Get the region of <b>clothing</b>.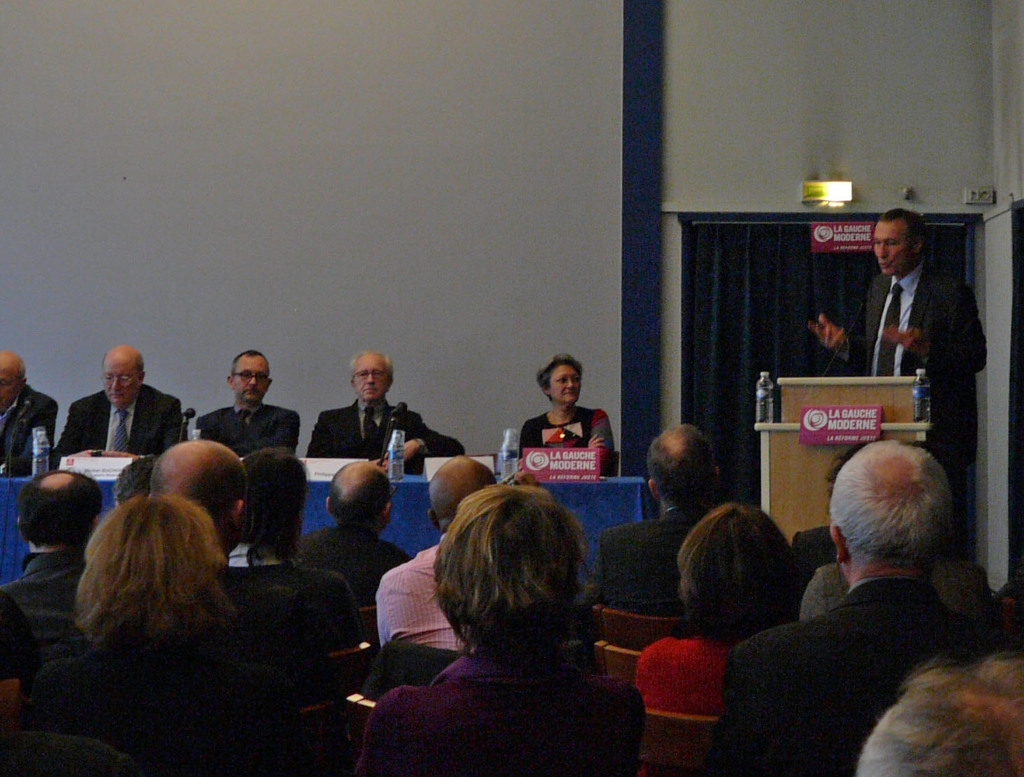
[588,503,722,608].
